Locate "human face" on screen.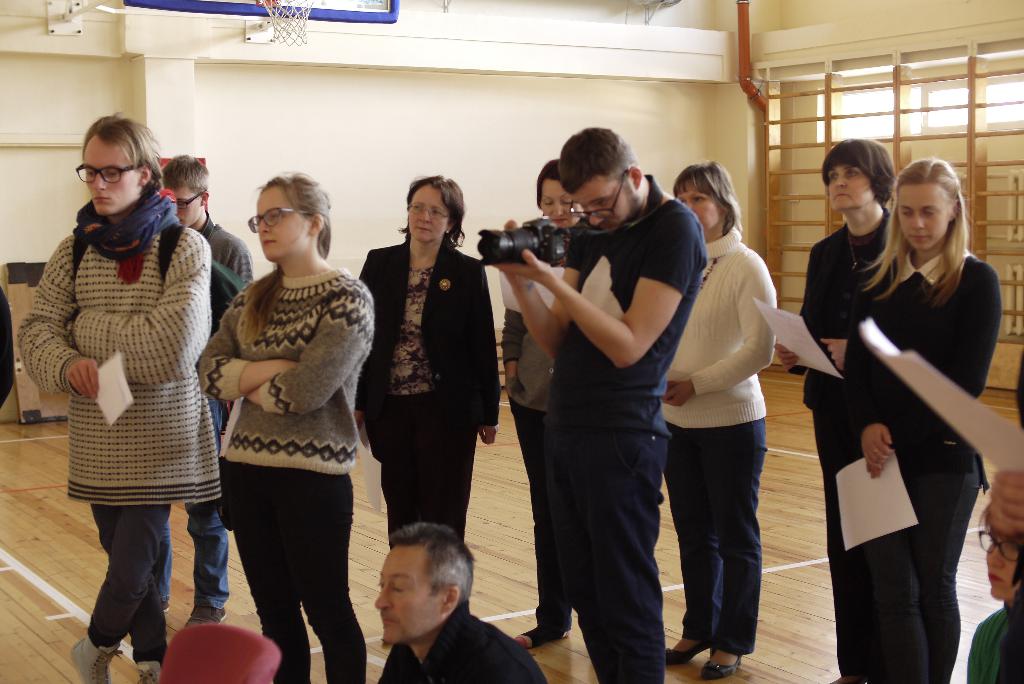
On screen at left=405, top=185, right=446, bottom=244.
